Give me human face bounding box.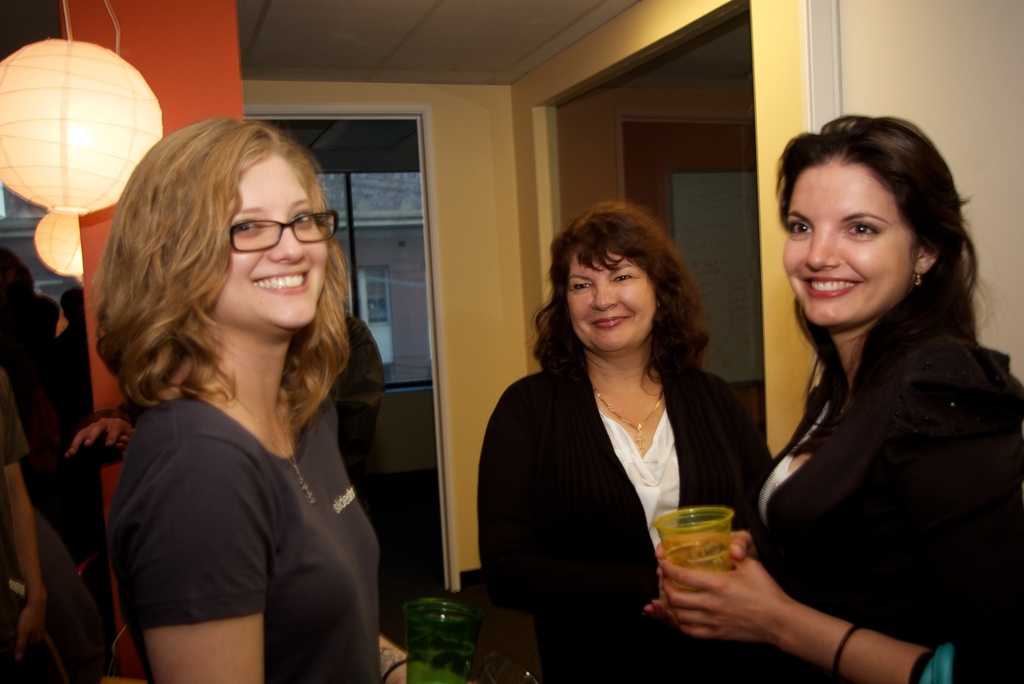
214:155:346:330.
